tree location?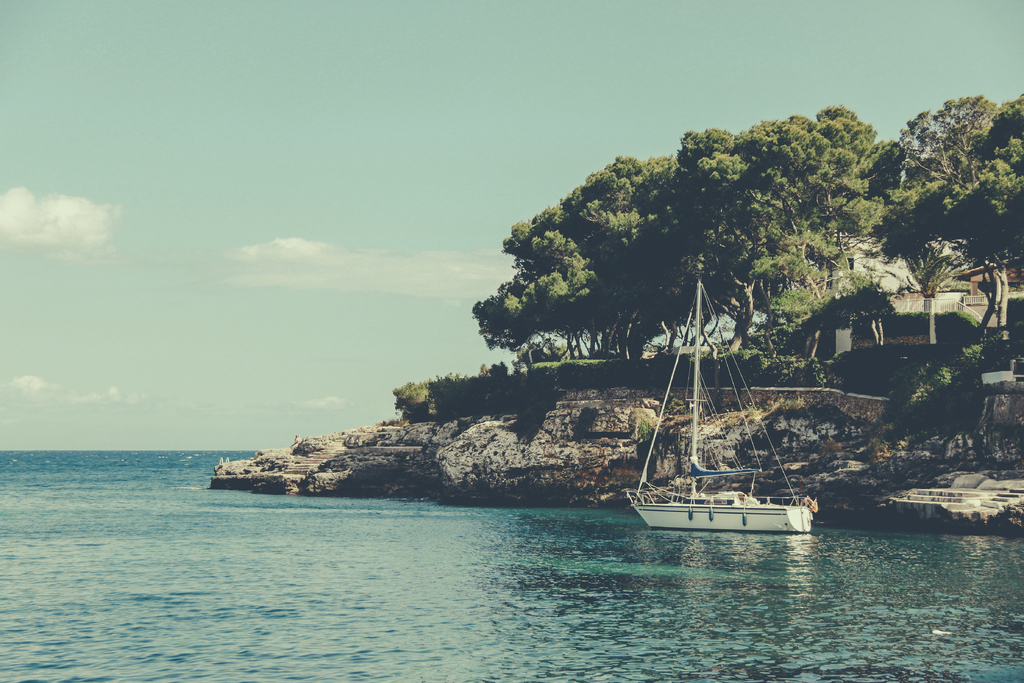
x1=465, y1=99, x2=886, y2=409
